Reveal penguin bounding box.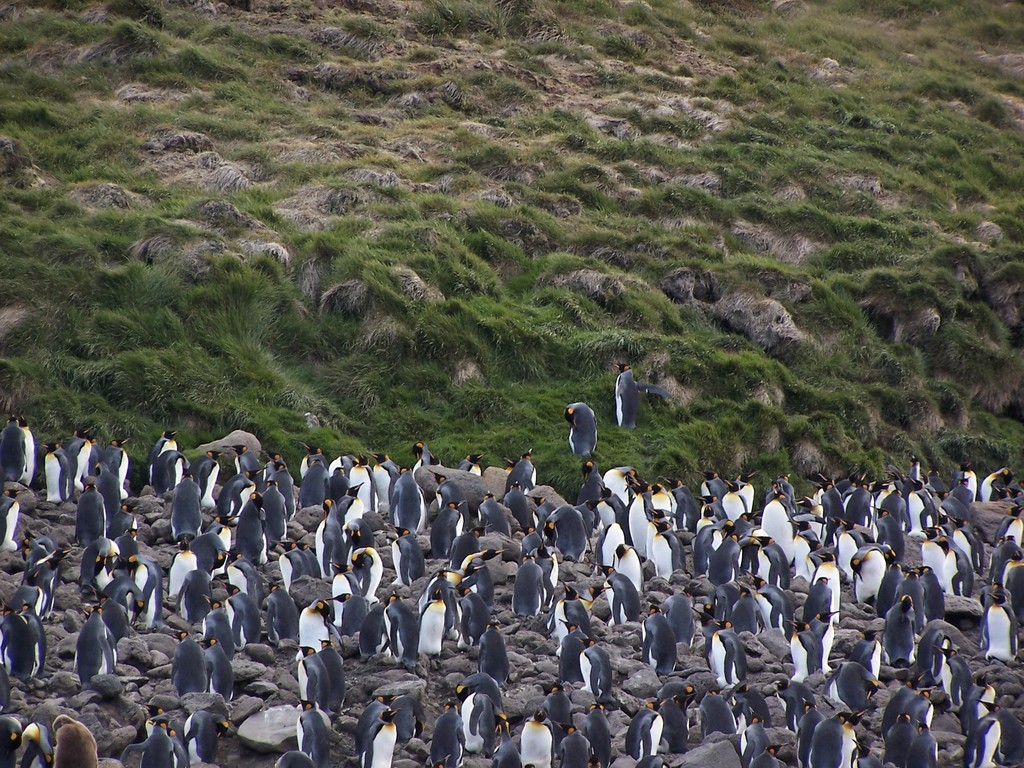
Revealed: l=218, t=470, r=263, b=522.
